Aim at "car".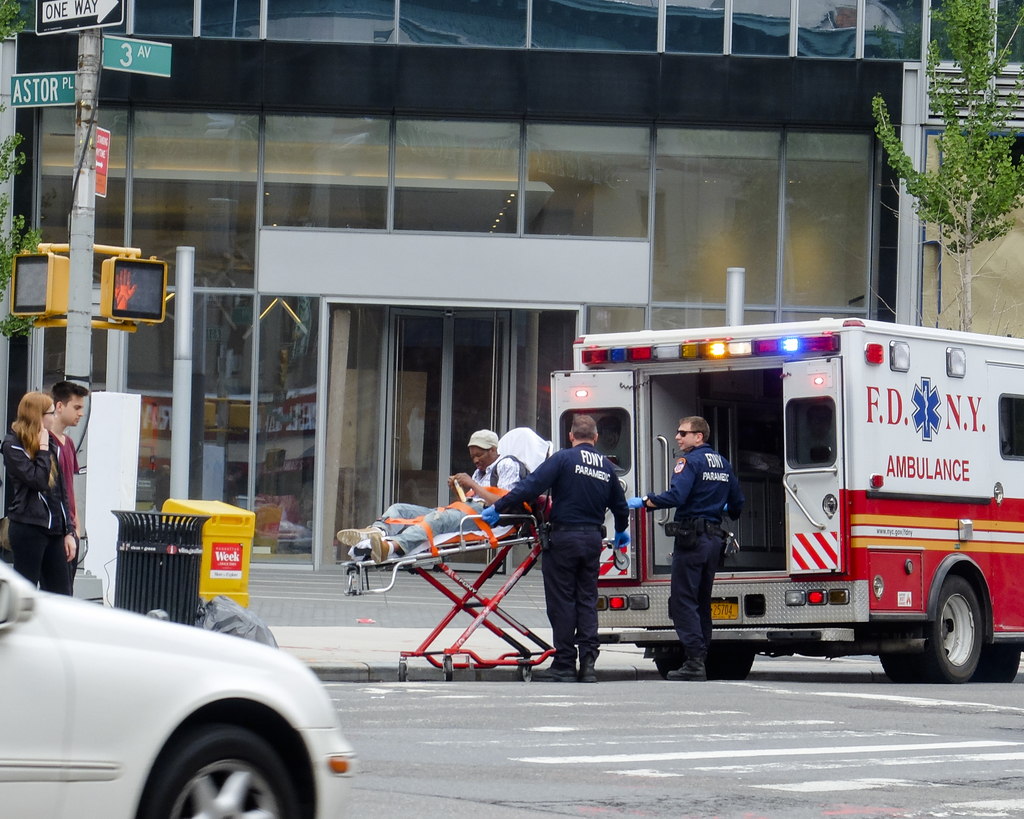
Aimed at pyautogui.locateOnScreen(0, 594, 360, 811).
